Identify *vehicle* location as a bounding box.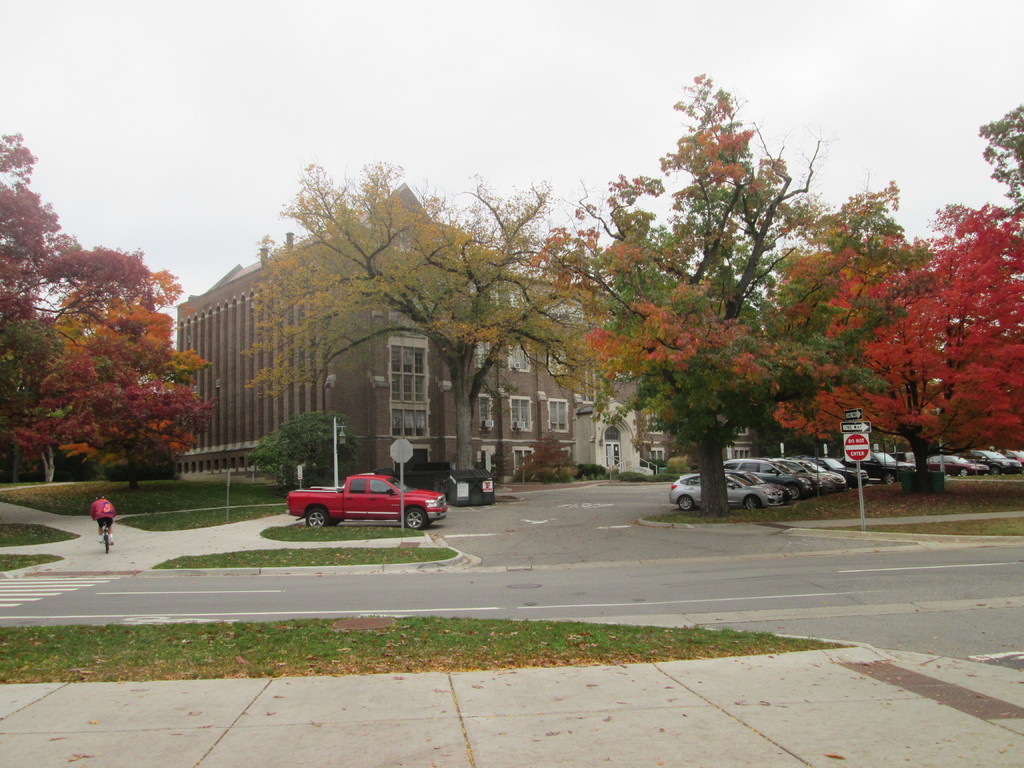
{"left": 667, "top": 470, "right": 787, "bottom": 511}.
